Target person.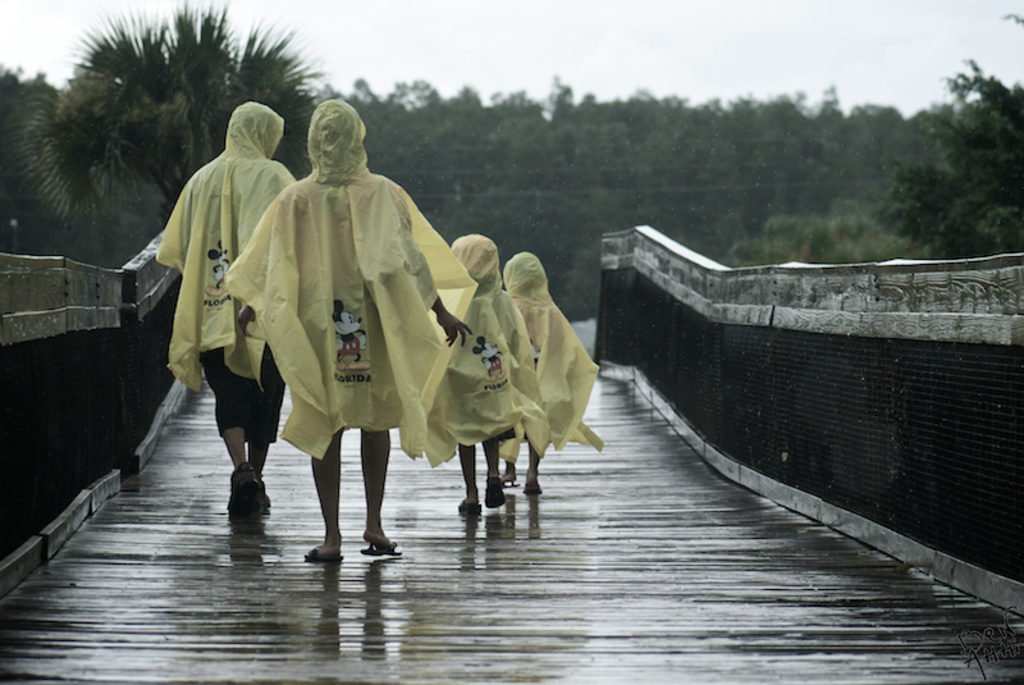
Target region: {"x1": 503, "y1": 254, "x2": 604, "y2": 496}.
